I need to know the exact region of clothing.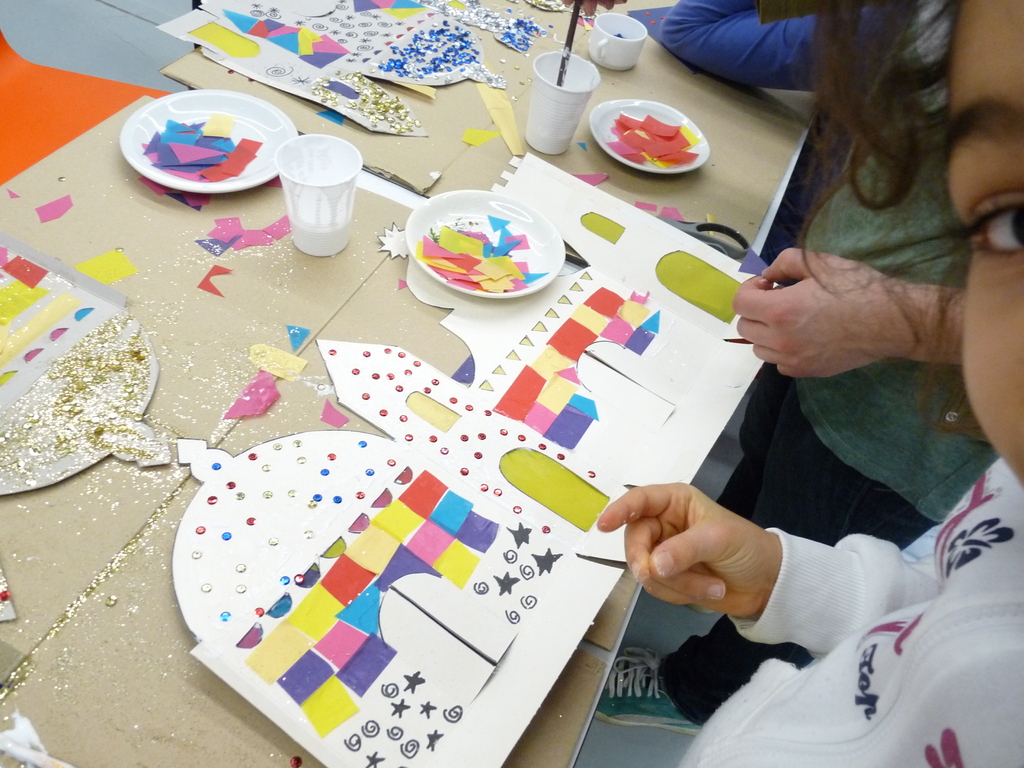
Region: 575,451,1023,767.
